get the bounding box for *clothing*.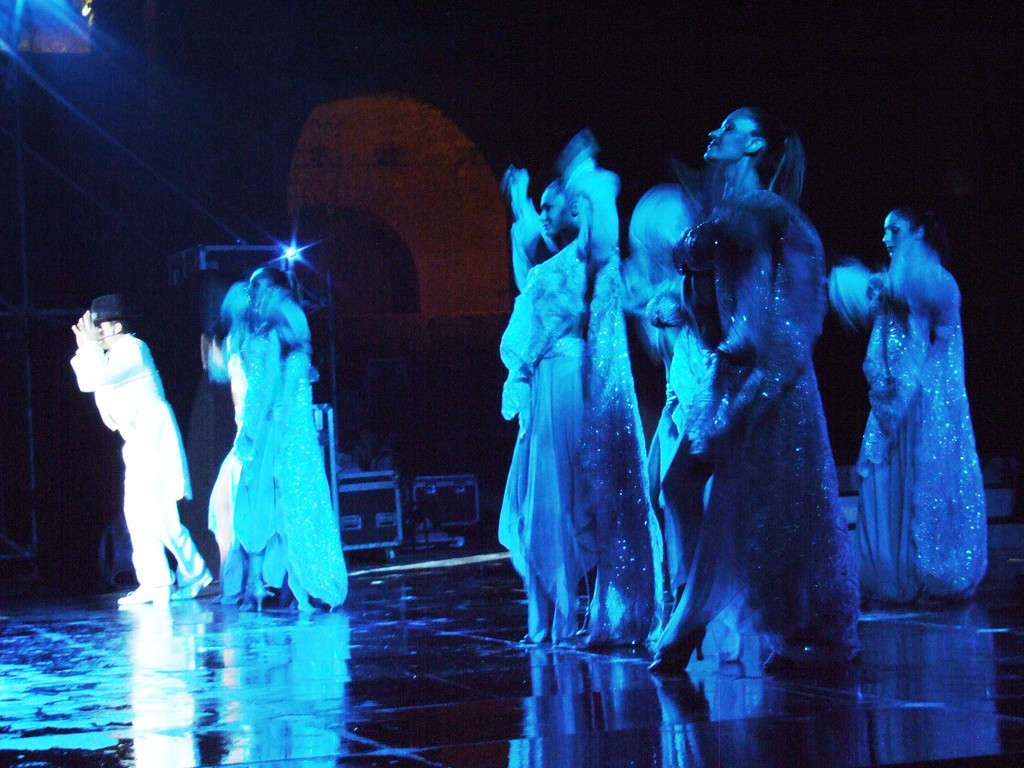
{"x1": 211, "y1": 305, "x2": 344, "y2": 612}.
